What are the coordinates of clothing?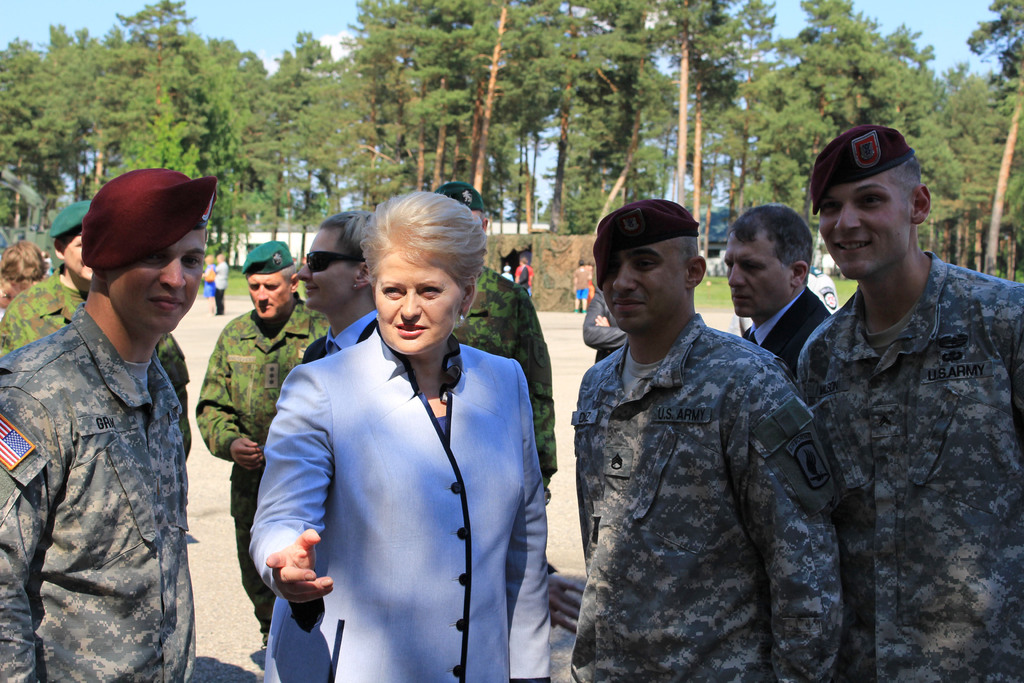
<region>215, 262, 224, 309</region>.
